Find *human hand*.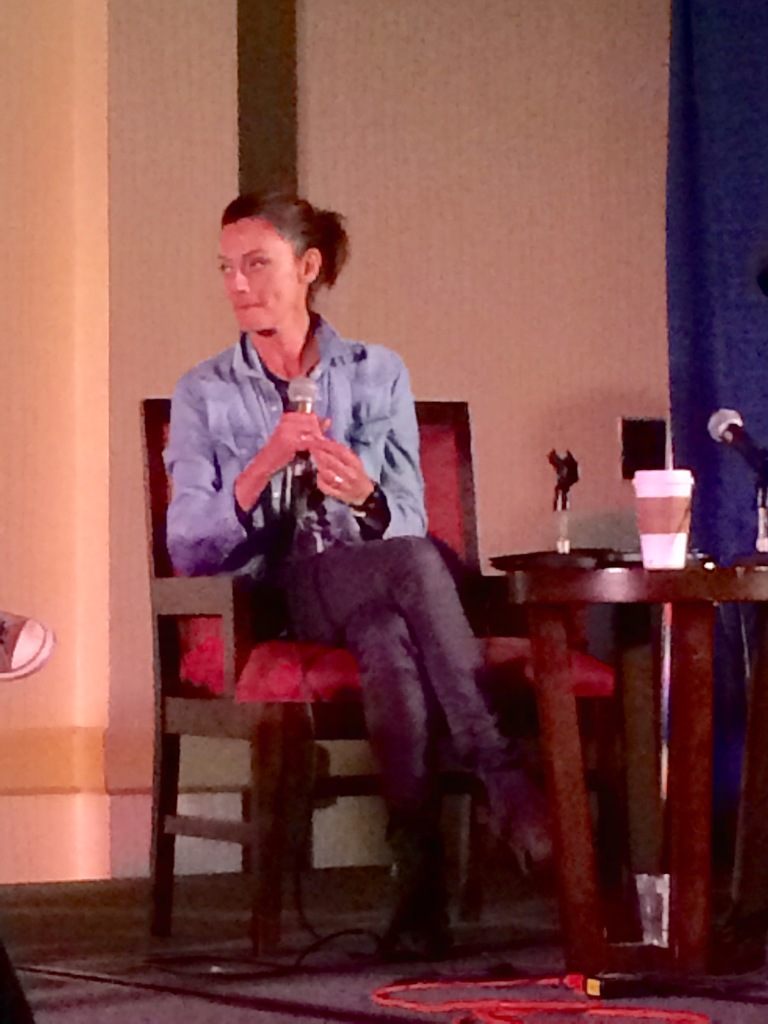
box=[293, 423, 383, 504].
